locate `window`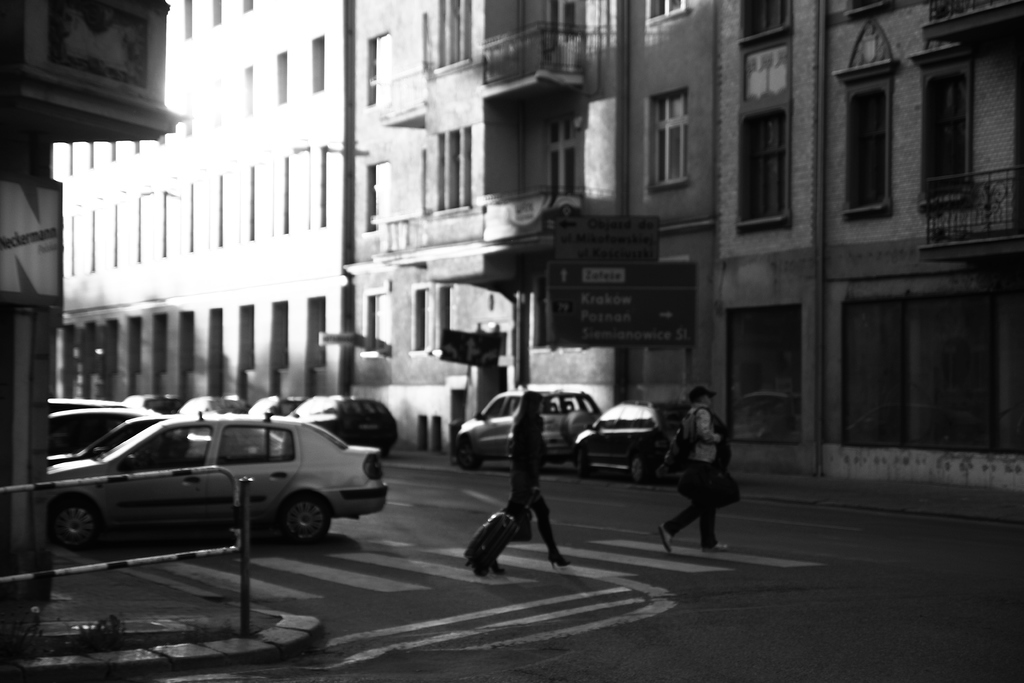
l=322, t=148, r=330, b=226
